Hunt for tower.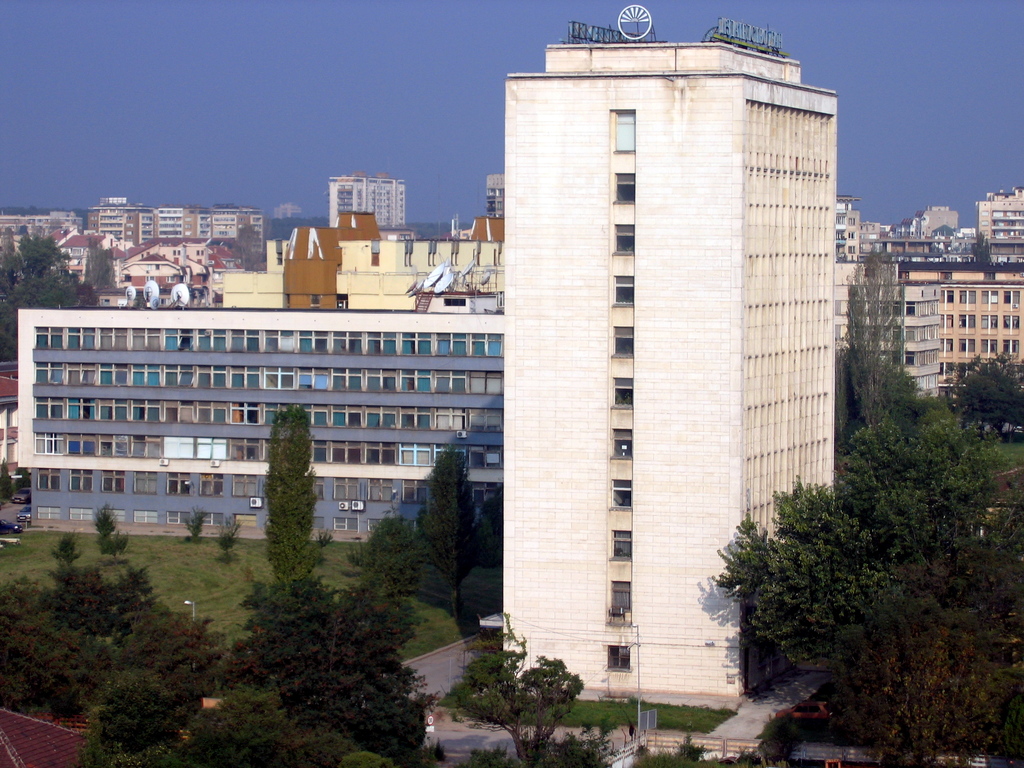
Hunted down at [left=932, top=245, right=1023, bottom=409].
